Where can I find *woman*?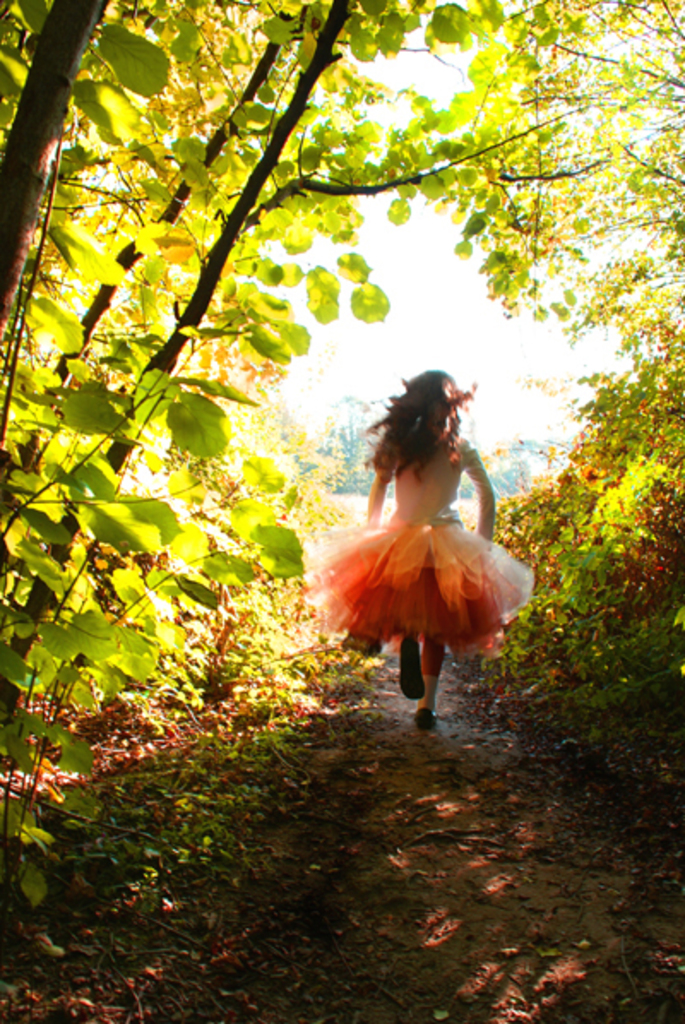
You can find it at [327, 365, 534, 745].
